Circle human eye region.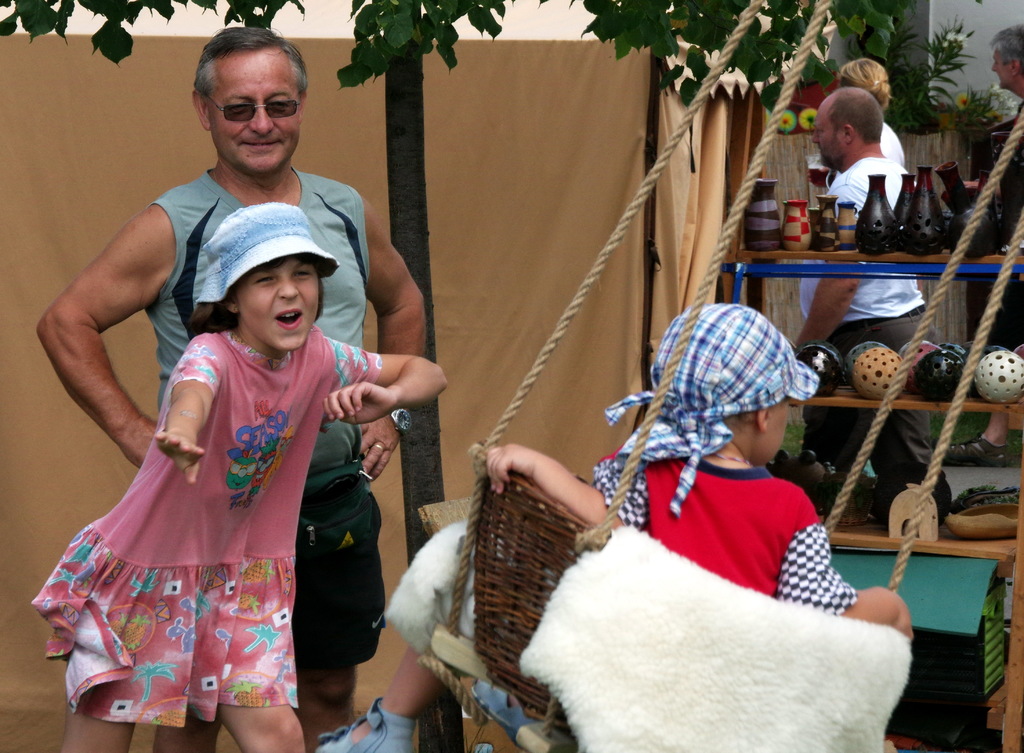
Region: x1=249 y1=271 x2=278 y2=285.
